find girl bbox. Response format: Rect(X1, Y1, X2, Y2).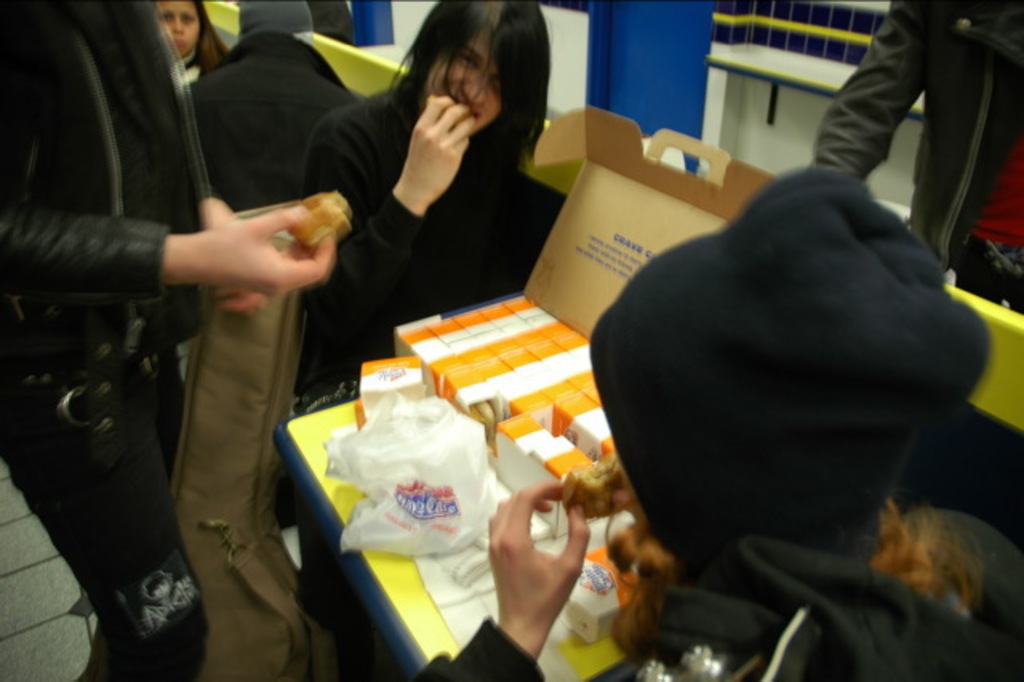
Rect(299, 0, 554, 645).
